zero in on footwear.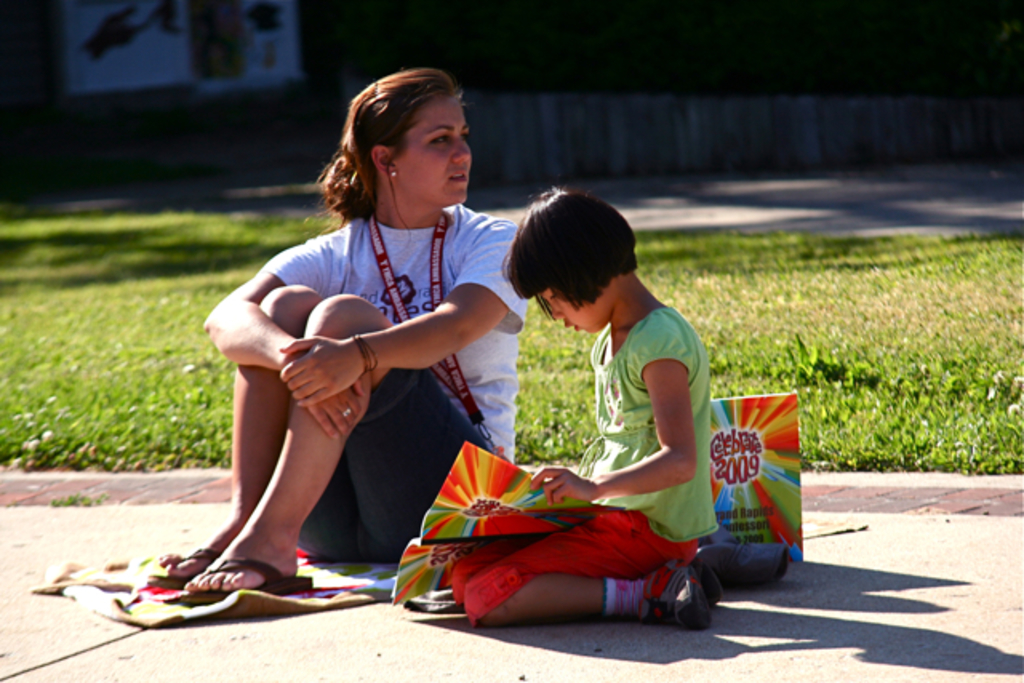
Zeroed in: x1=149 y1=541 x2=216 y2=595.
